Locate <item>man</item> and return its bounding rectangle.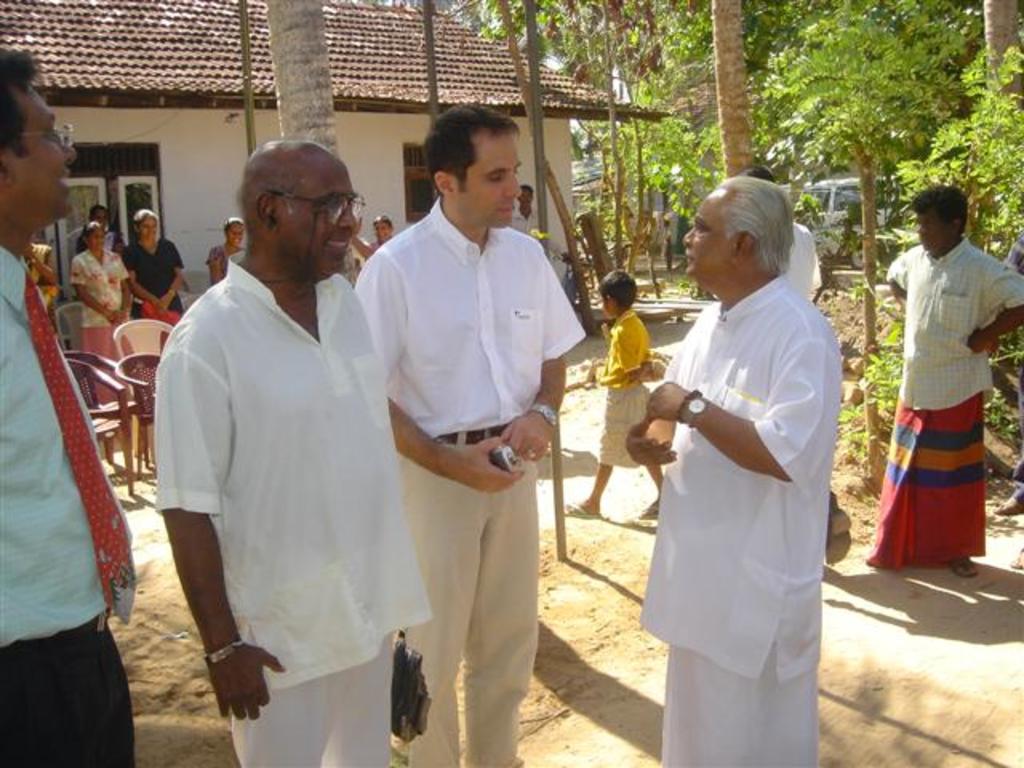
Rect(358, 101, 586, 766).
